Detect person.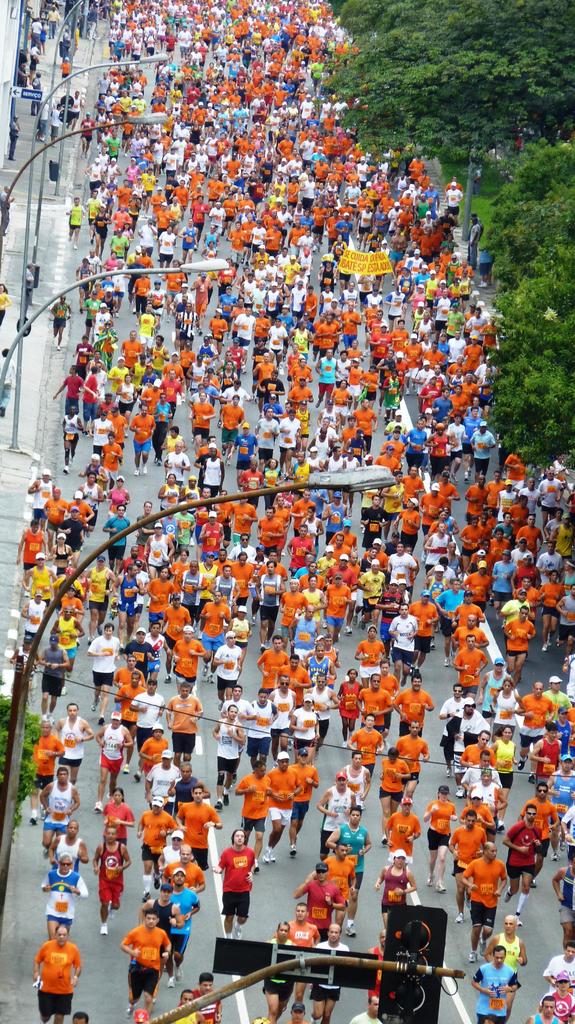
Detected at bbox(54, 703, 95, 778).
